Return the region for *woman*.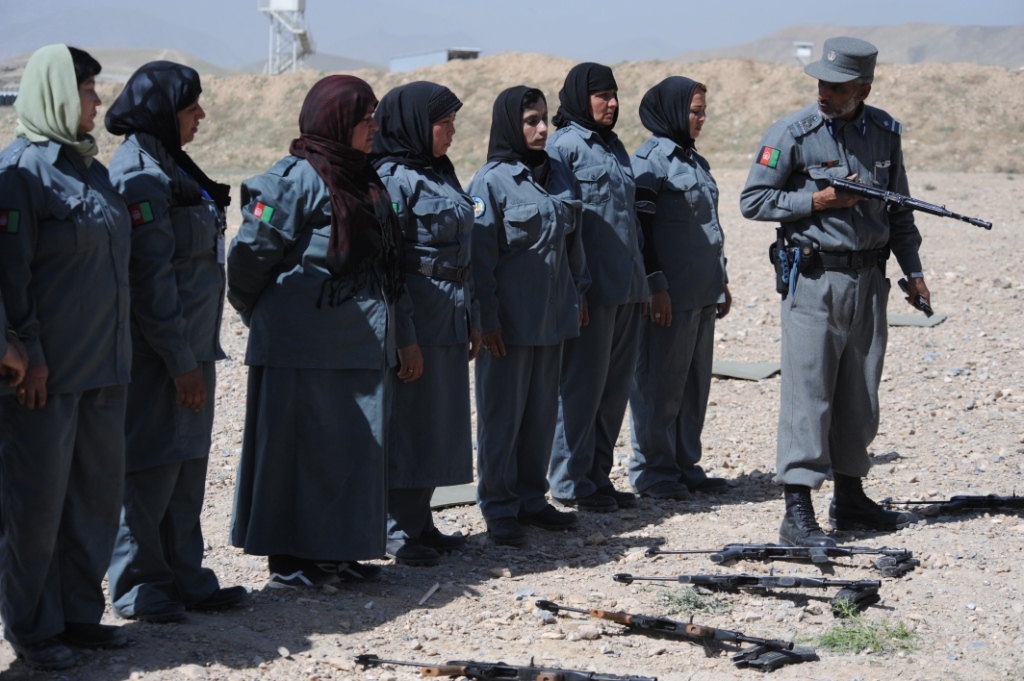
(left=546, top=63, right=652, bottom=512).
